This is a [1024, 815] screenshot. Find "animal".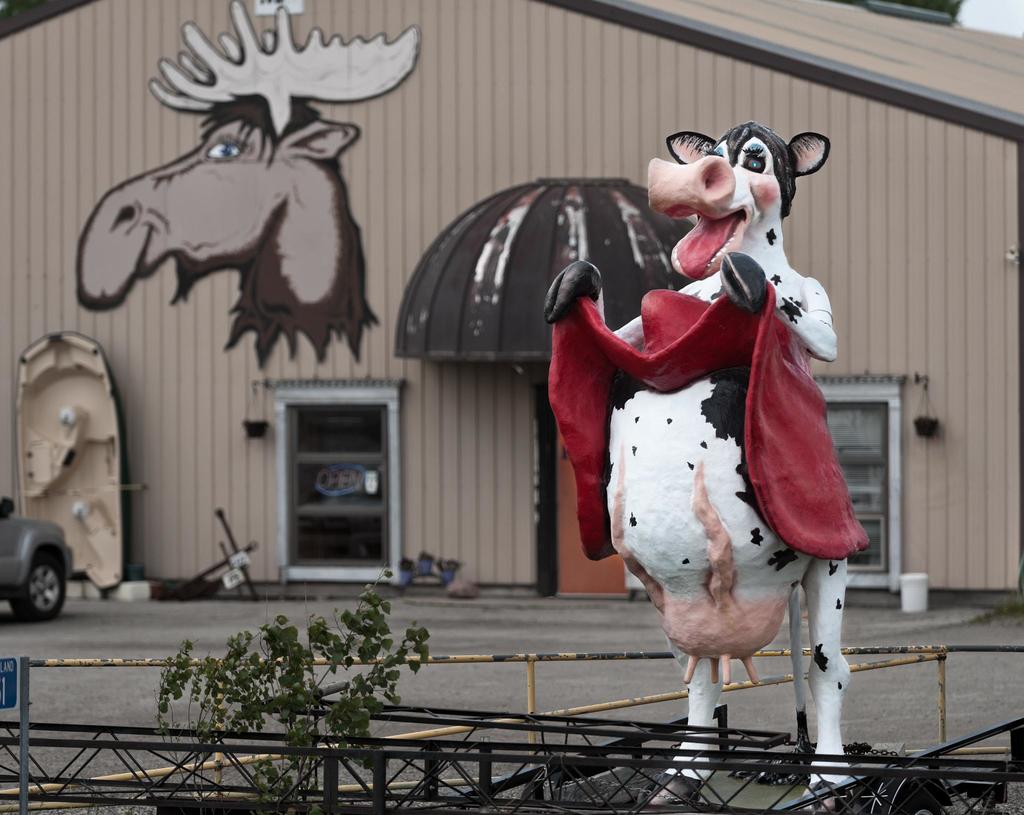
Bounding box: 547:122:871:807.
